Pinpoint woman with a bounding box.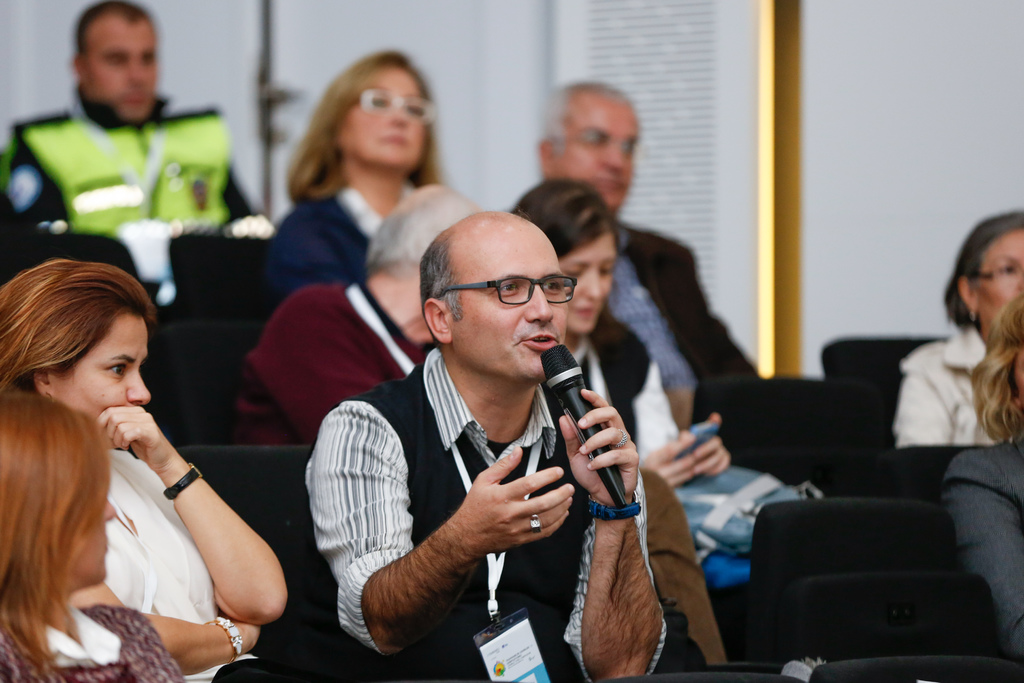
box(501, 171, 820, 618).
